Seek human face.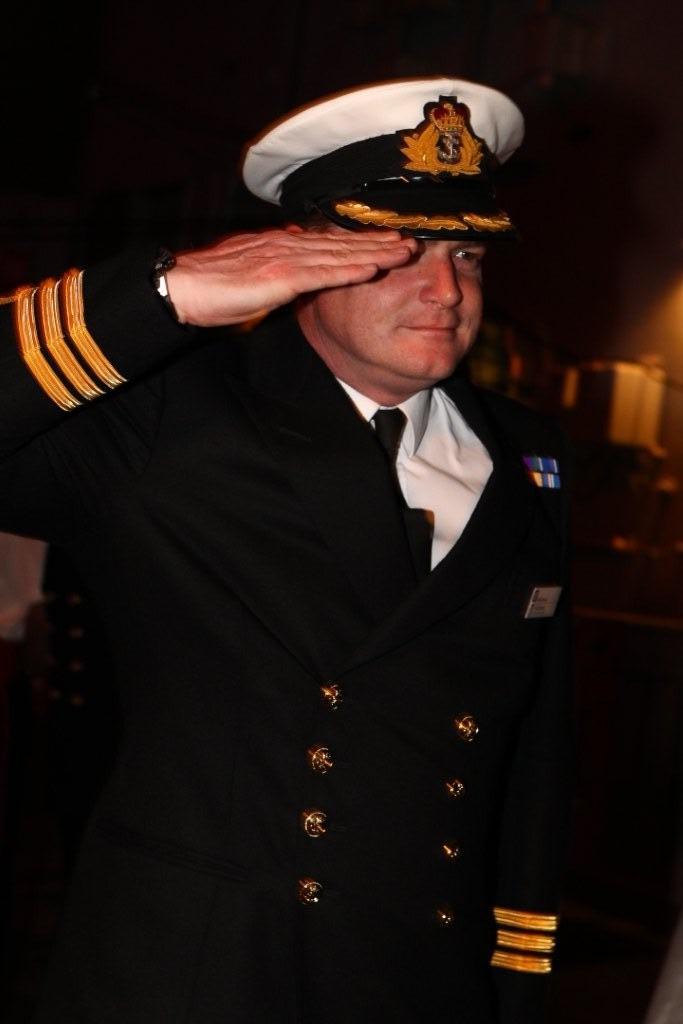
320,236,485,378.
